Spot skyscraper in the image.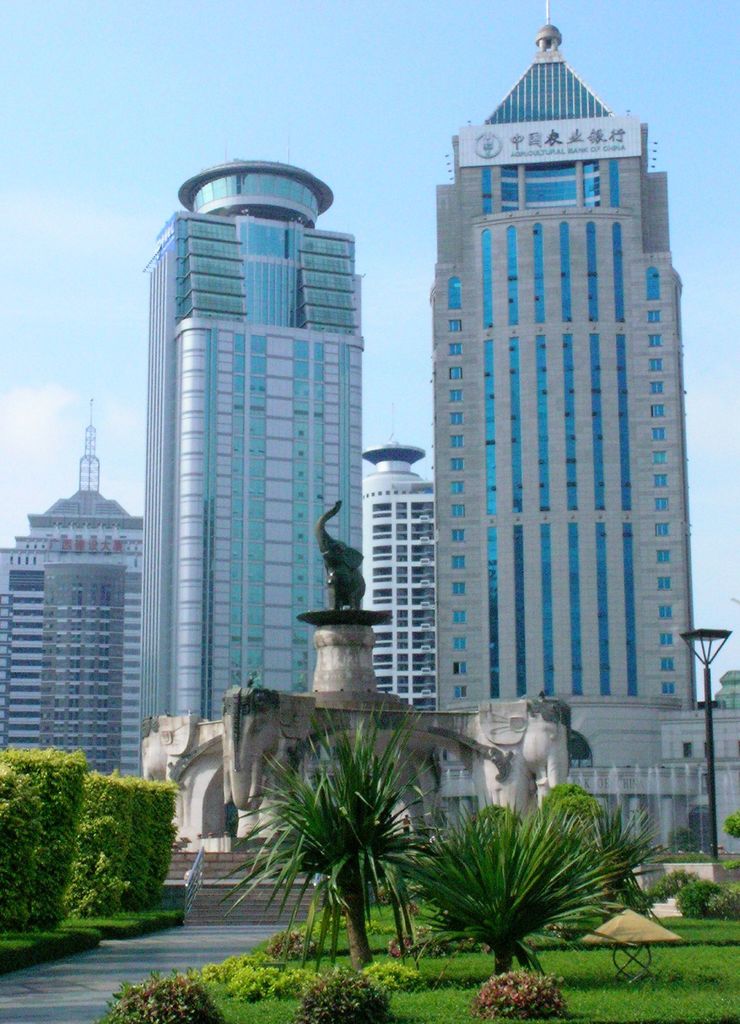
skyscraper found at 2/404/165/776.
